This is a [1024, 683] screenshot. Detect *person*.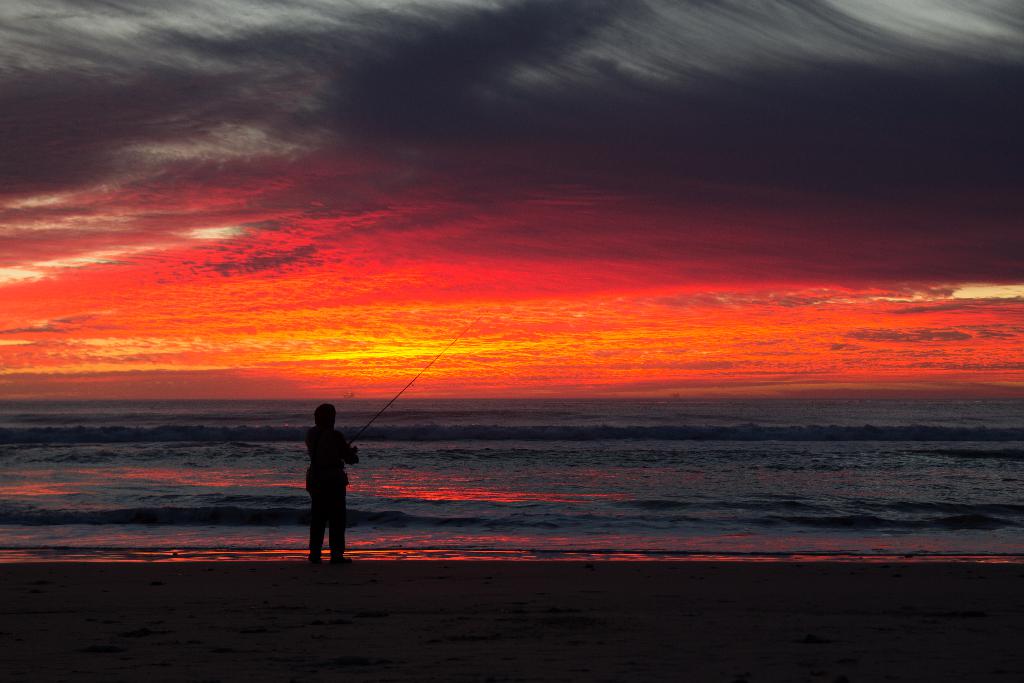
(x1=291, y1=406, x2=360, y2=559).
